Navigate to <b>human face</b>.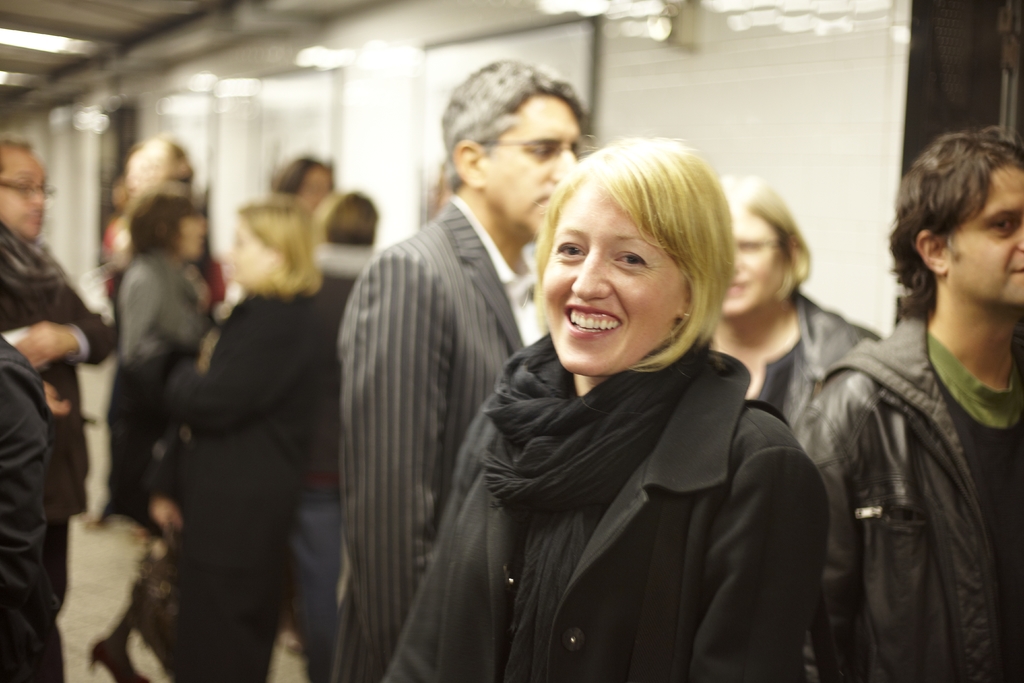
Navigation target: <region>0, 148, 53, 229</region>.
